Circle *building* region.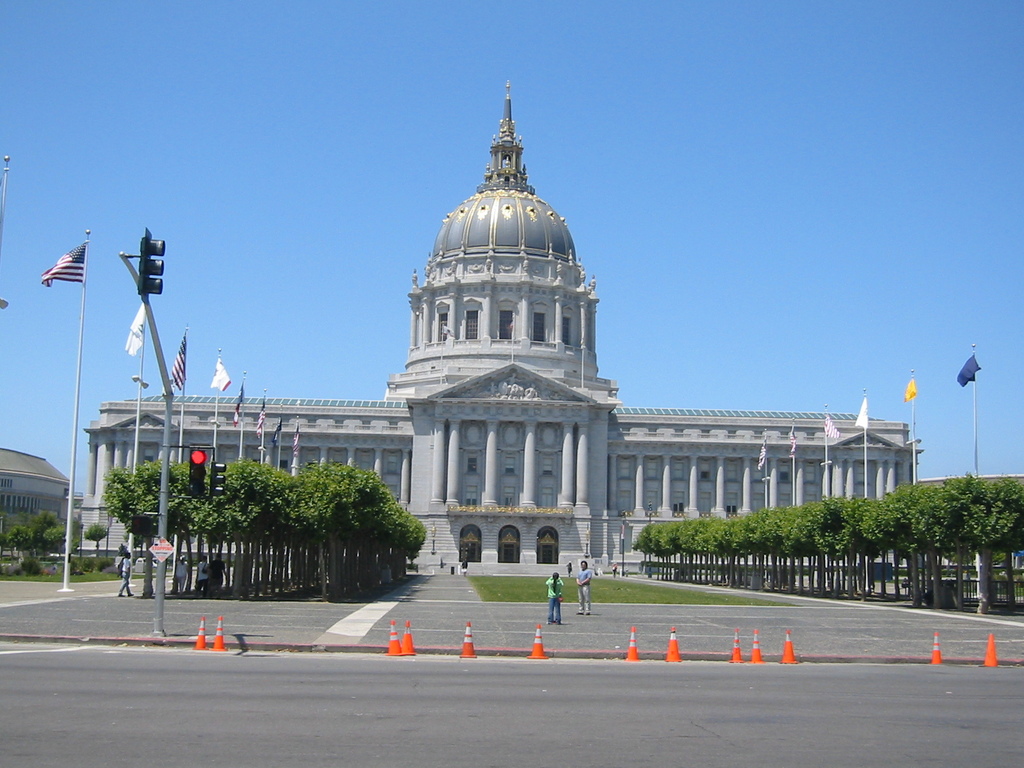
Region: (77, 77, 920, 575).
